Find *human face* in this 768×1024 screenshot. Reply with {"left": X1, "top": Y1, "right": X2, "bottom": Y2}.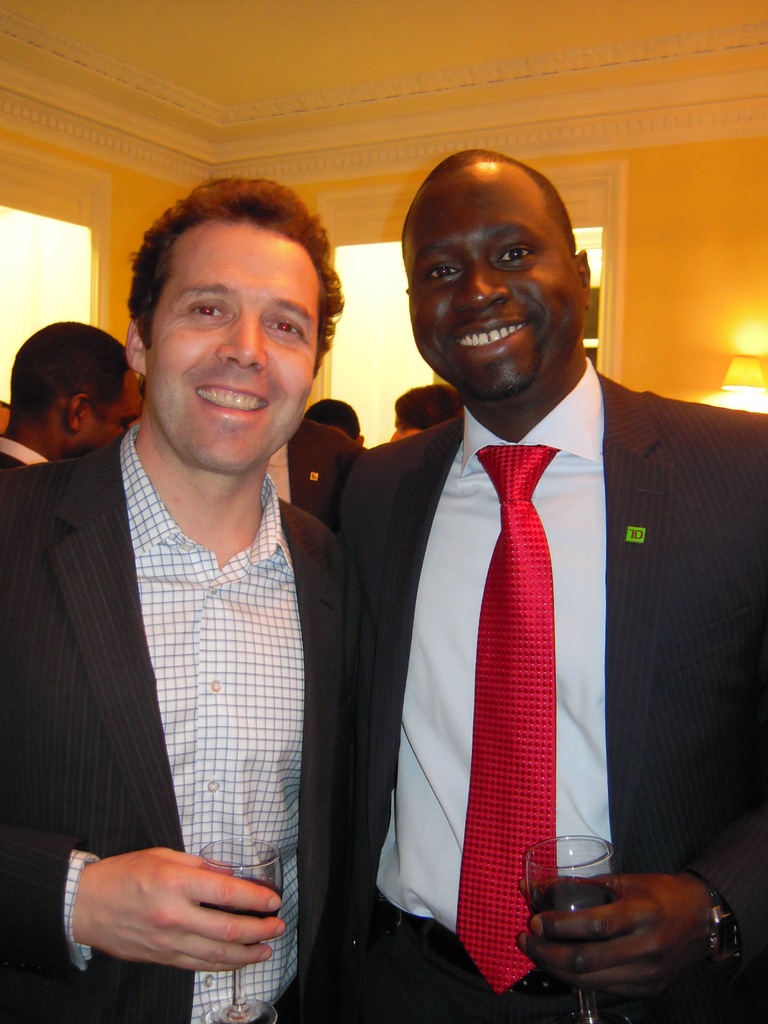
{"left": 411, "top": 179, "right": 584, "bottom": 403}.
